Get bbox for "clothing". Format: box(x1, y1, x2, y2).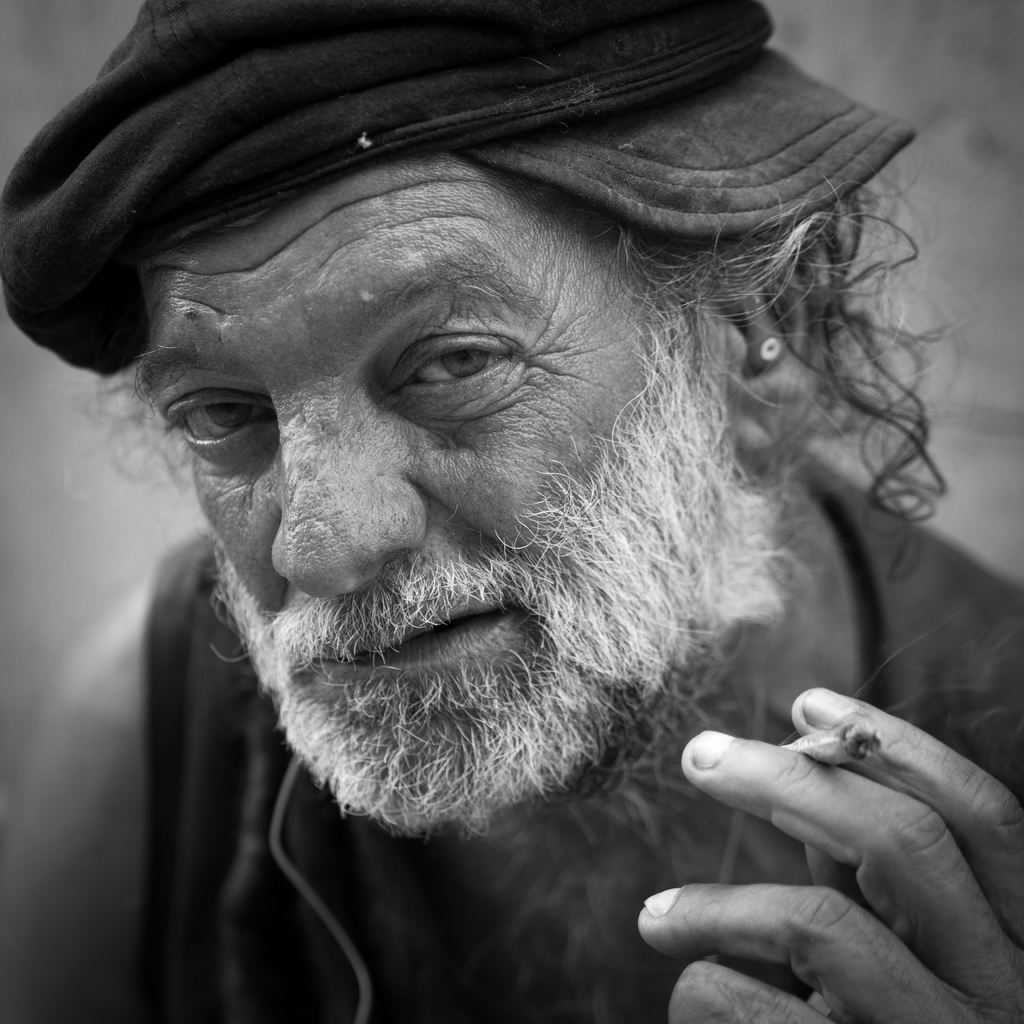
box(132, 456, 1023, 1023).
